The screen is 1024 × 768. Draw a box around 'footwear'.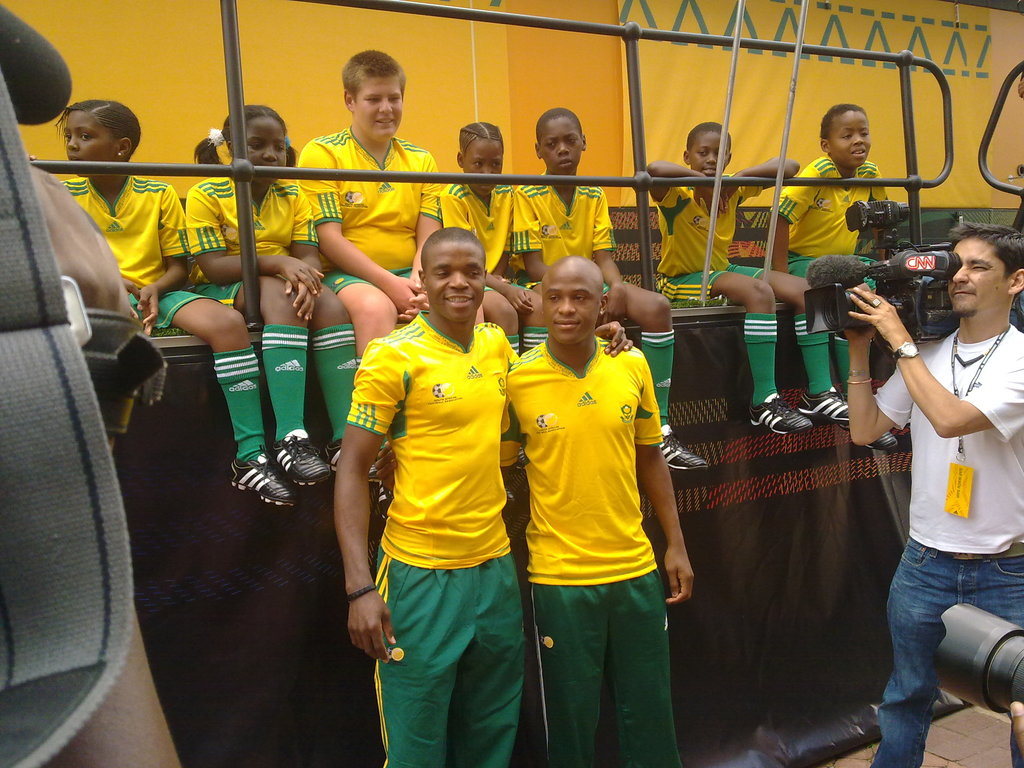
<region>657, 428, 710, 470</region>.
